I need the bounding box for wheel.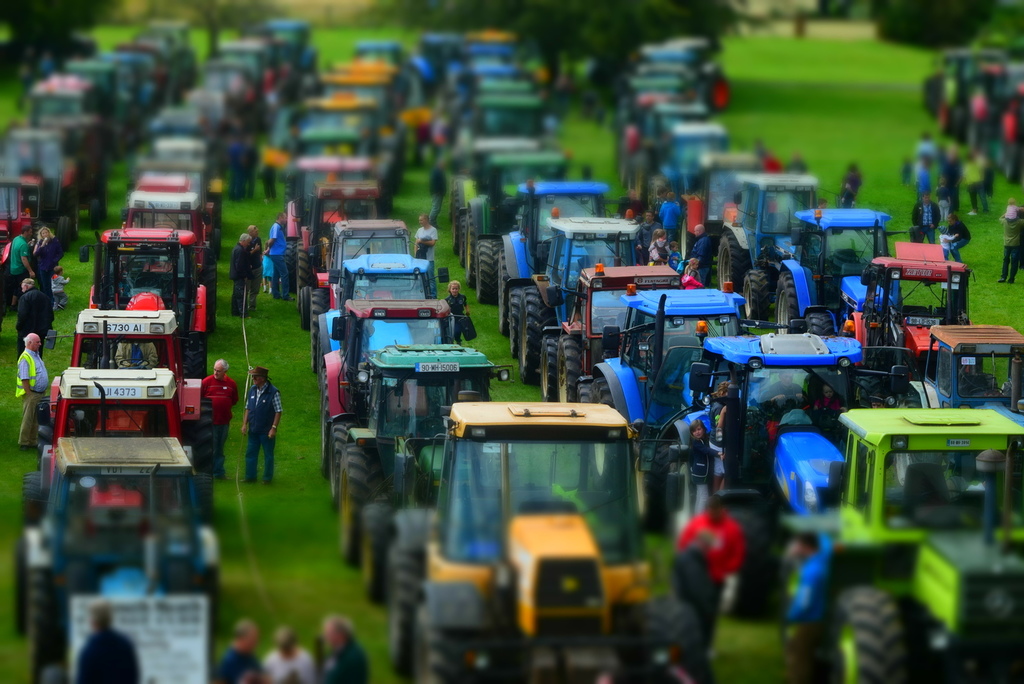
Here it is: [left=151, top=222, right=174, bottom=230].
